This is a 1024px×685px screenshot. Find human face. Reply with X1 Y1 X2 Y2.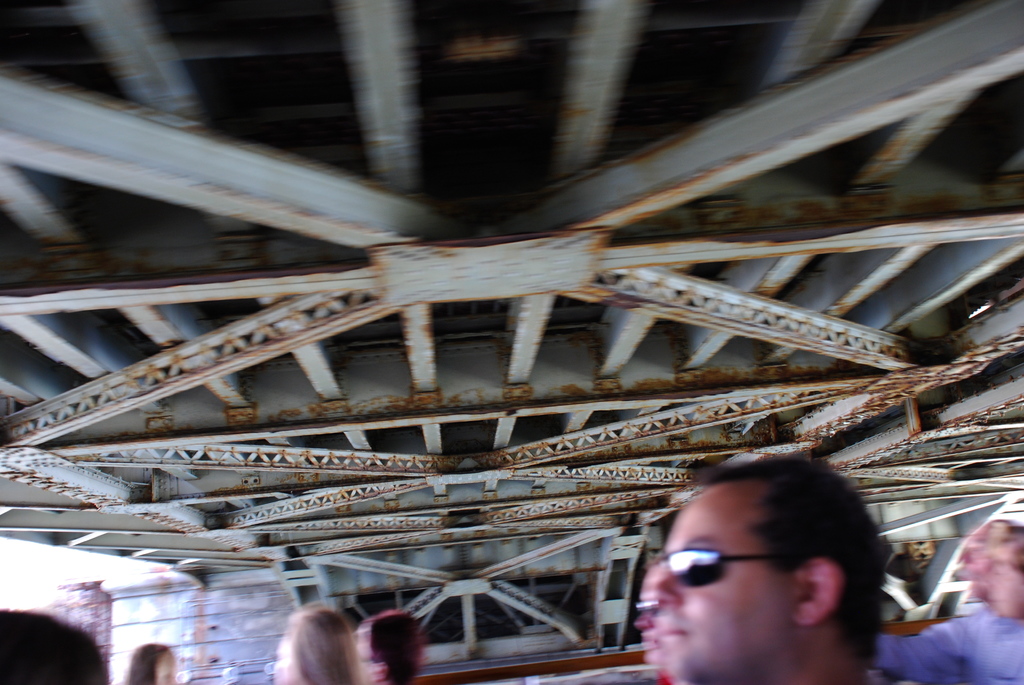
270 633 294 684.
